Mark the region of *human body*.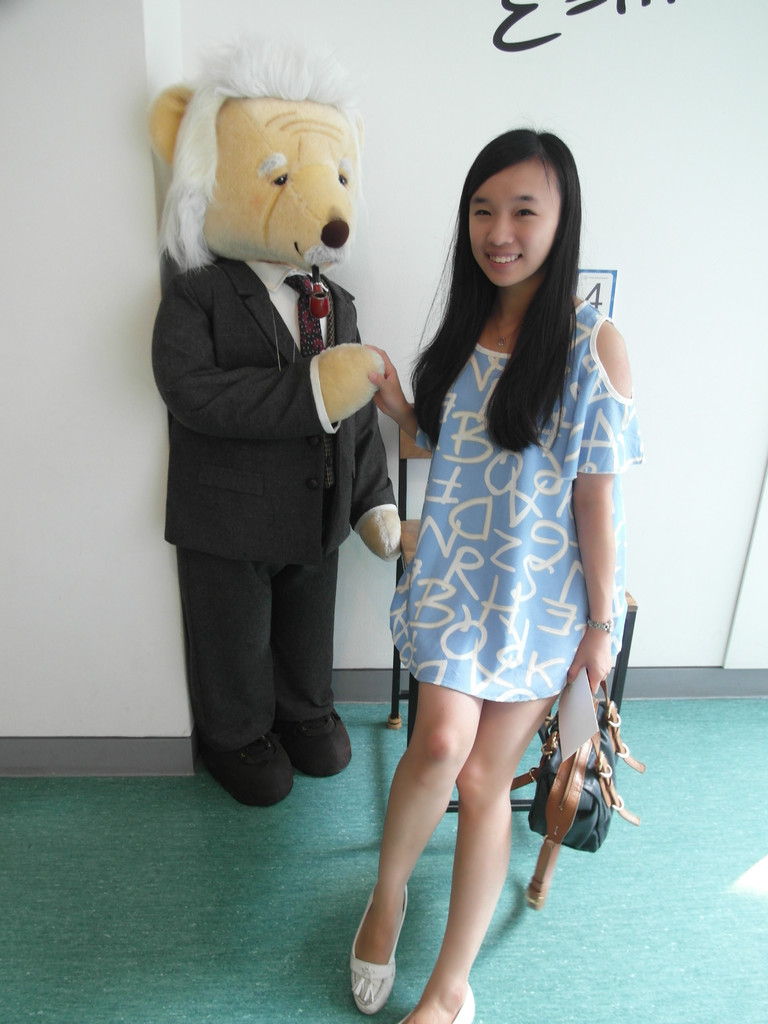
Region: BBox(365, 67, 619, 978).
